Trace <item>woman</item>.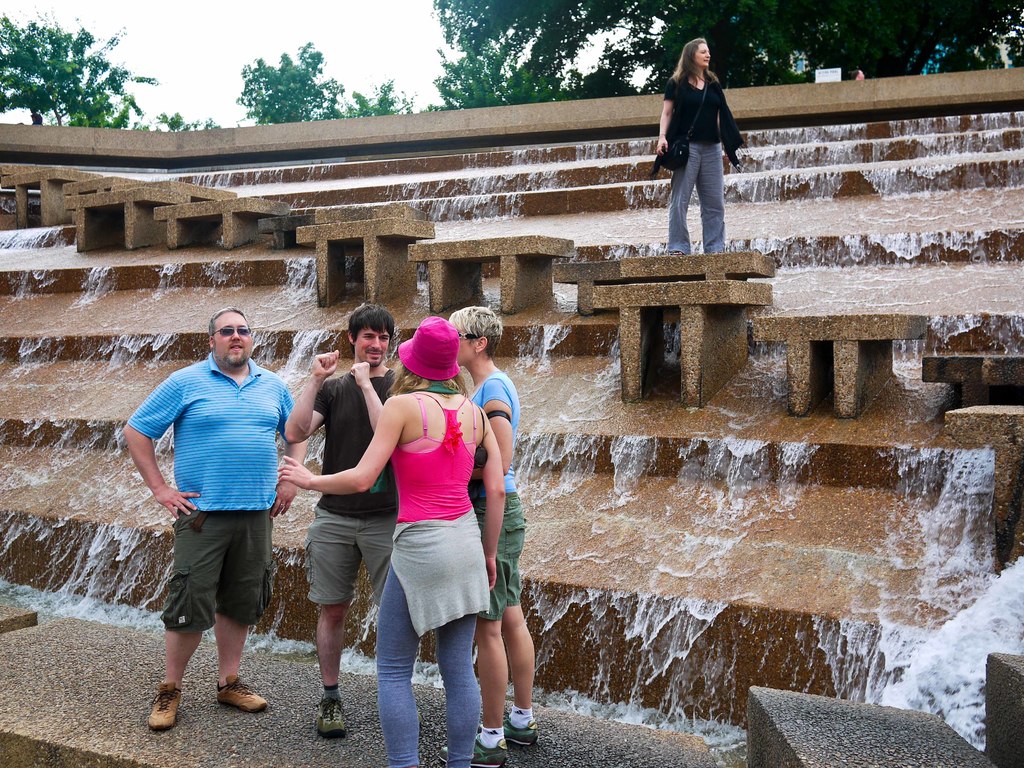
Traced to {"left": 273, "top": 312, "right": 503, "bottom": 767}.
